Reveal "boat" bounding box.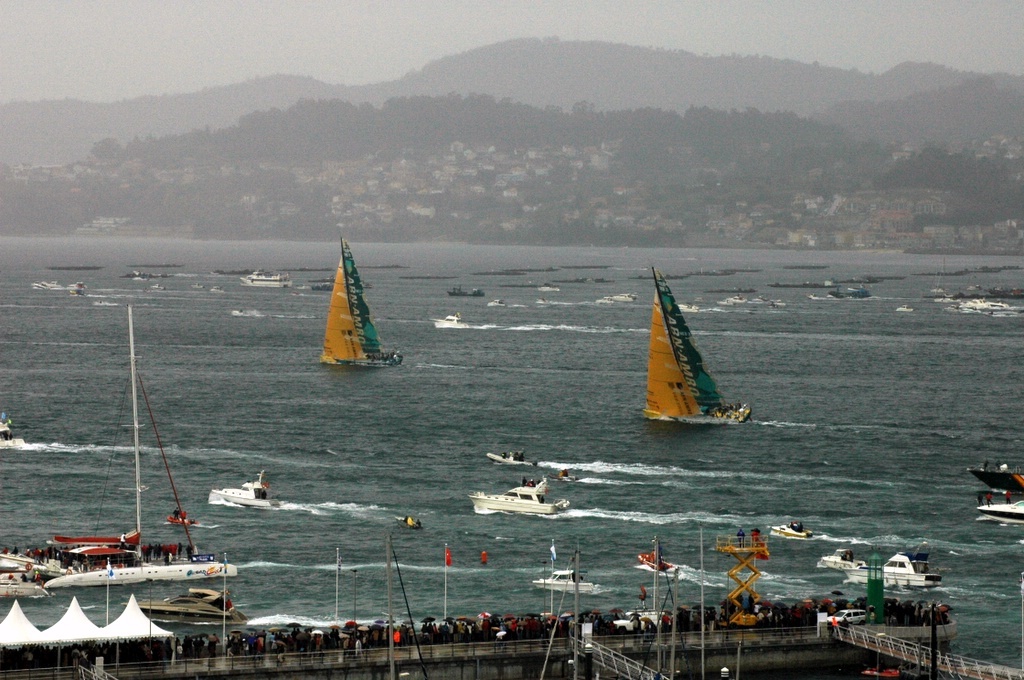
Revealed: [x1=823, y1=557, x2=862, y2=571].
